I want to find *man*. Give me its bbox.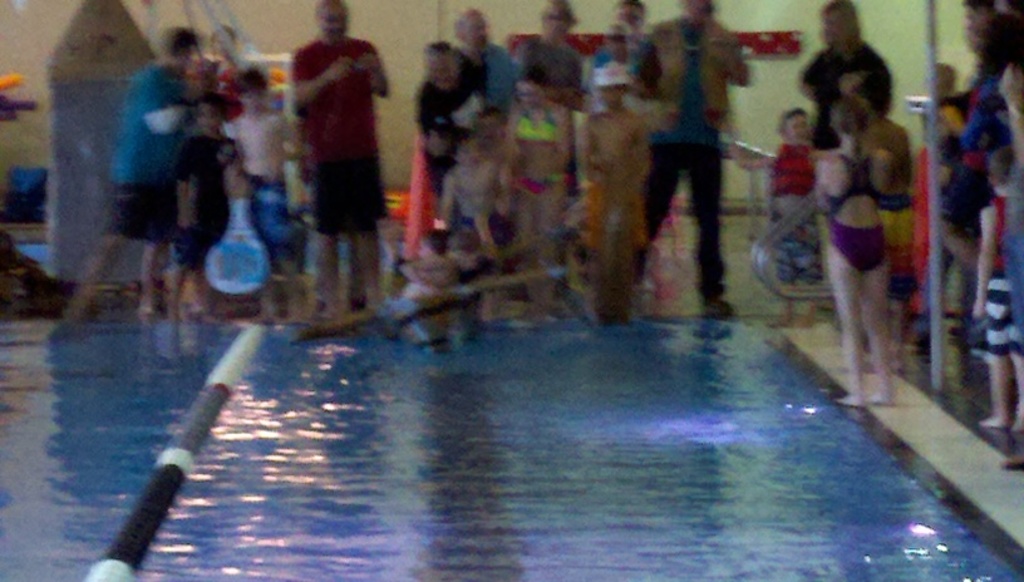
(left=627, top=0, right=752, bottom=320).
